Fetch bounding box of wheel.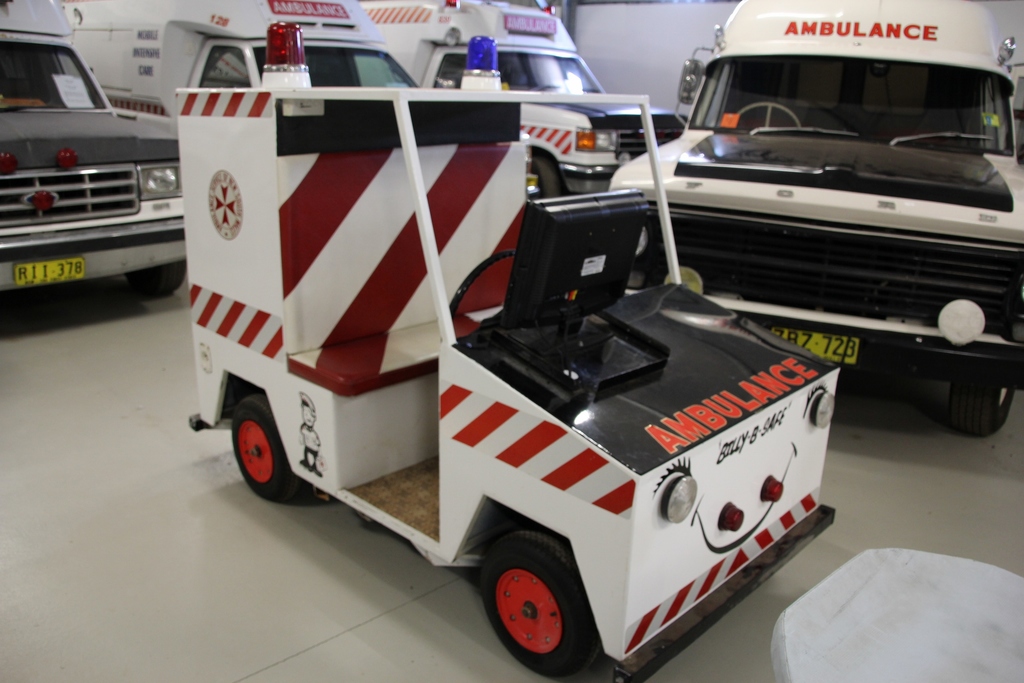
Bbox: 950, 379, 1013, 436.
